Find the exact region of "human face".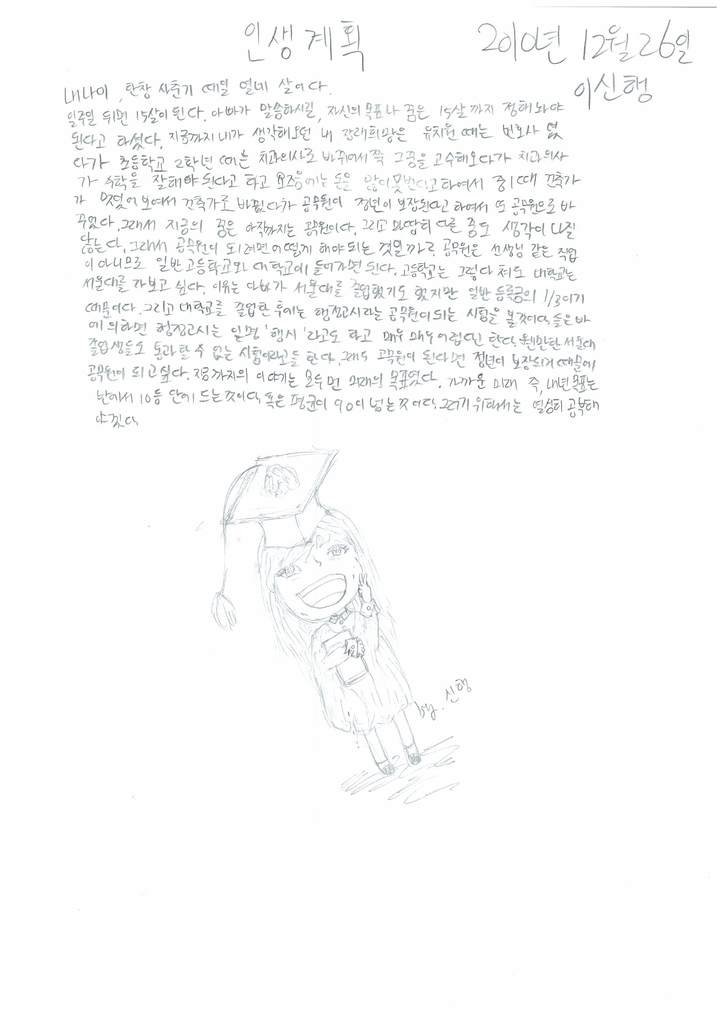
Exact region: <region>277, 536, 351, 618</region>.
